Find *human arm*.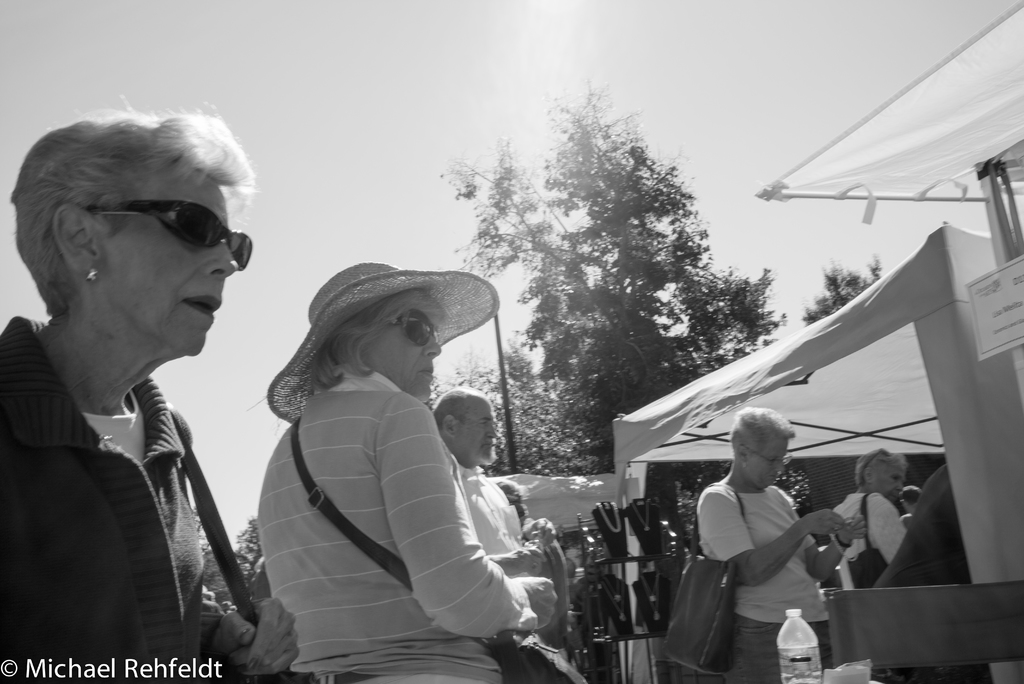
701 496 840 583.
